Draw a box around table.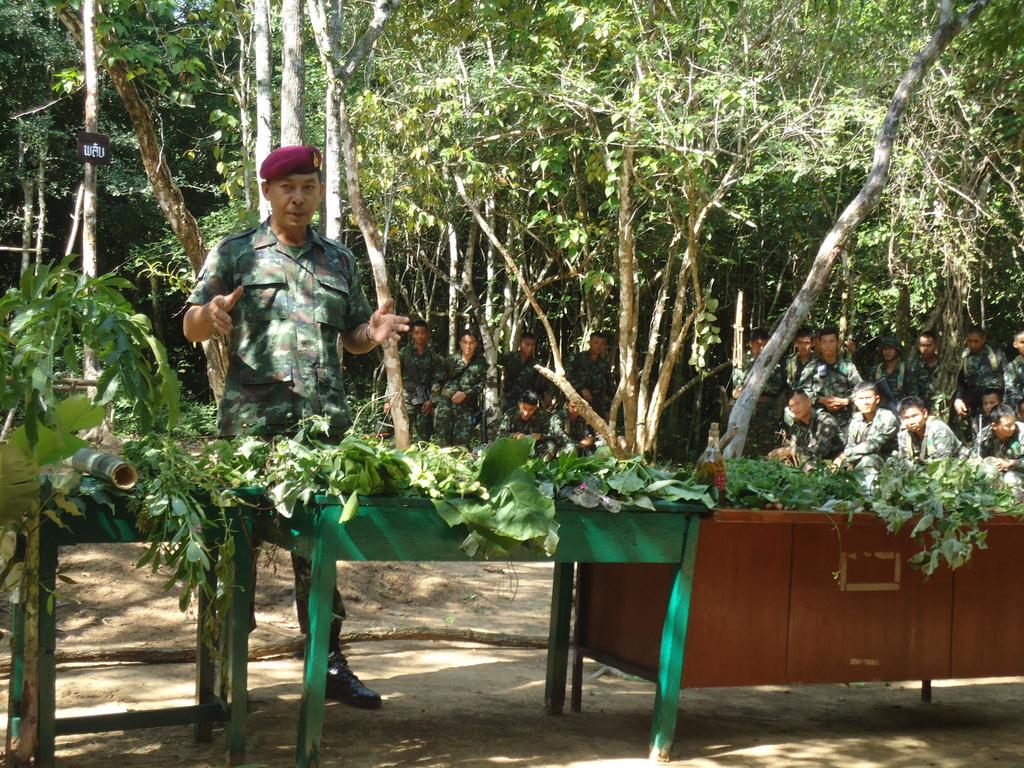
locate(571, 505, 1023, 712).
